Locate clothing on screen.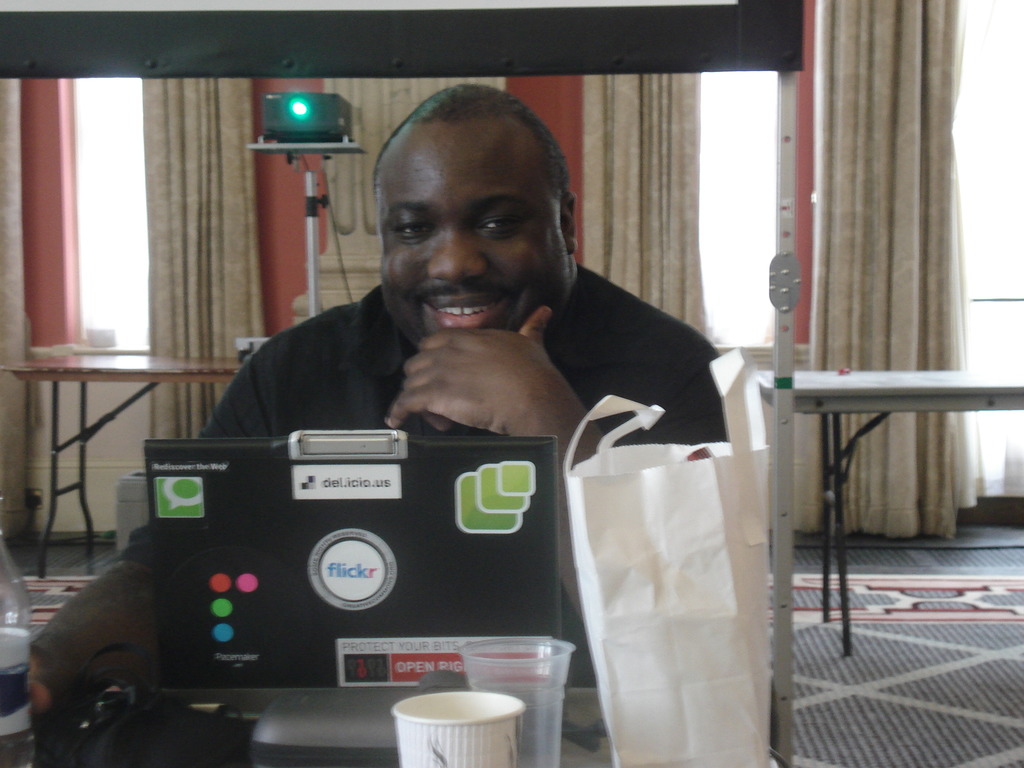
On screen at 35,285,741,710.
